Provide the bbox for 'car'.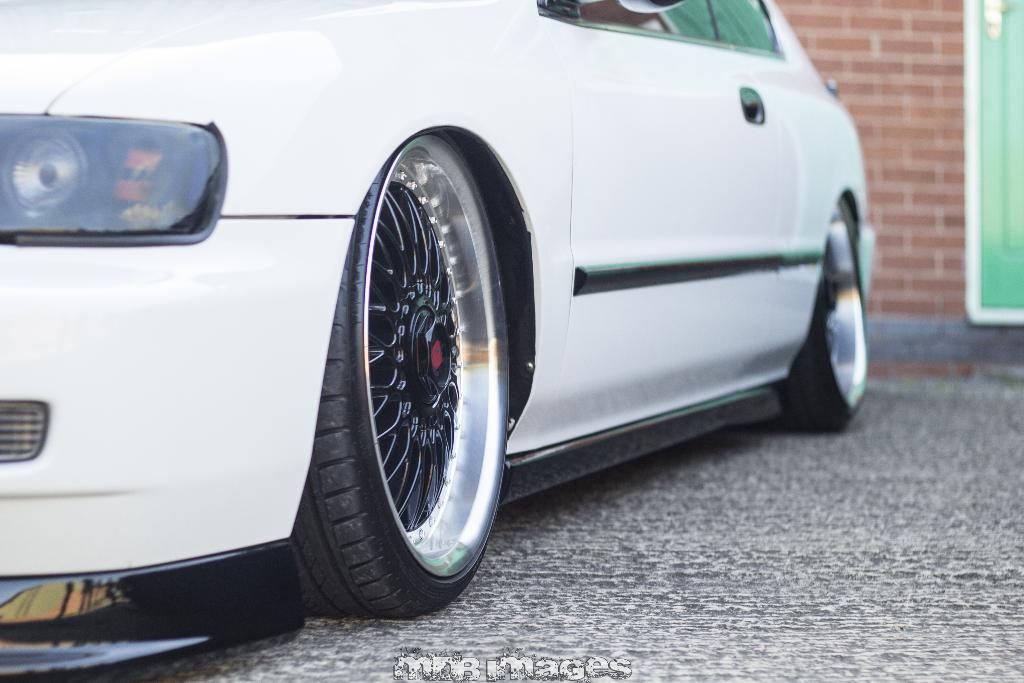
bbox=[0, 0, 876, 682].
